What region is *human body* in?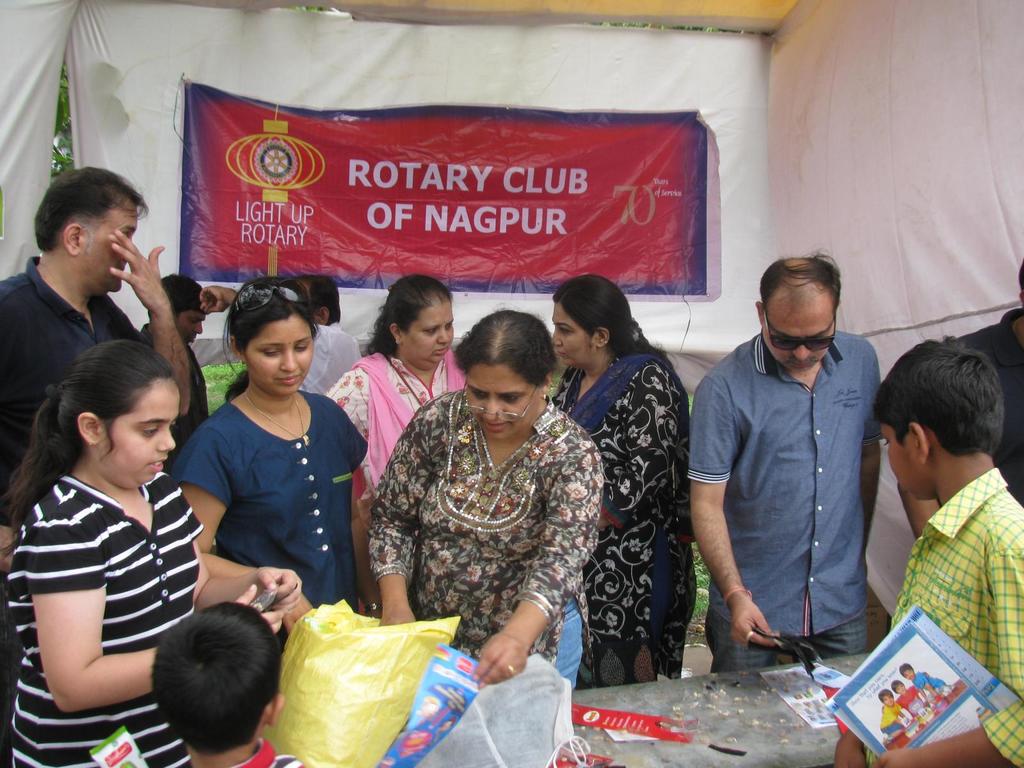
(x1=830, y1=332, x2=1023, y2=767).
